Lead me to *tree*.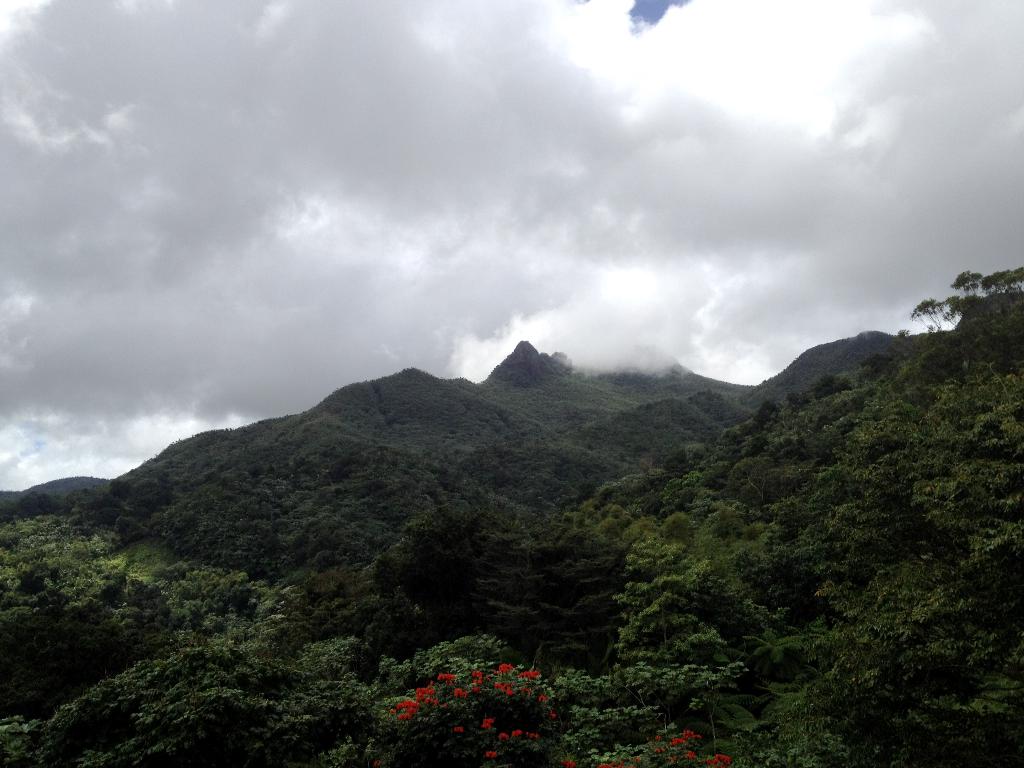
Lead to [x1=482, y1=530, x2=618, y2=685].
